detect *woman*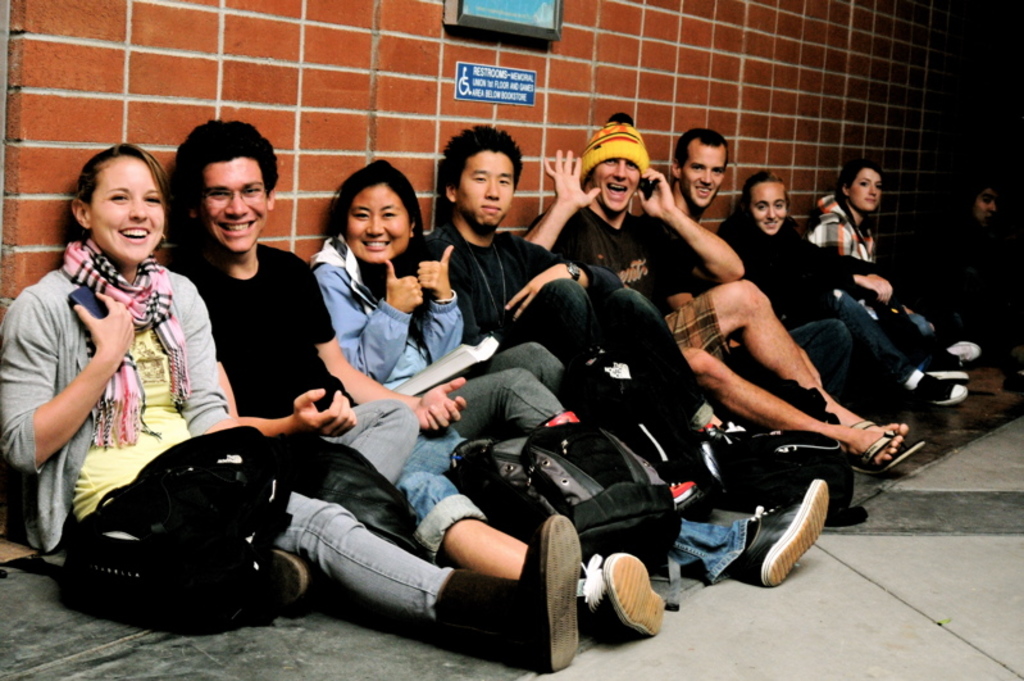
{"left": 17, "top": 124, "right": 236, "bottom": 616}
